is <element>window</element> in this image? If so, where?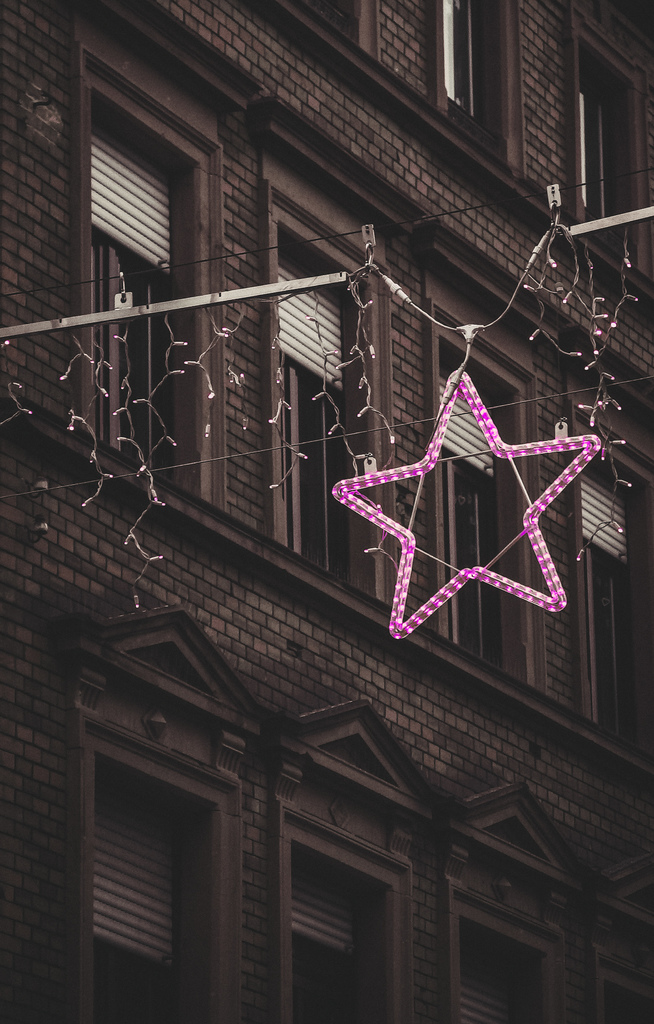
Yes, at 429, 305, 546, 696.
